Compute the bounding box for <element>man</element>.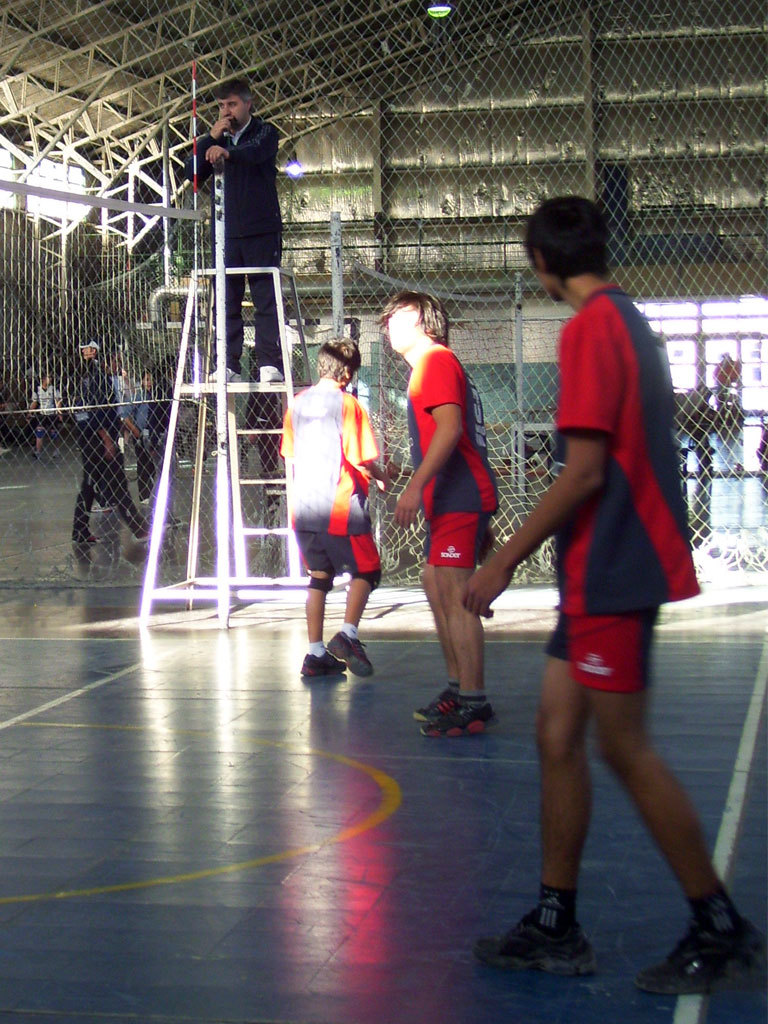
select_region(373, 290, 497, 743).
